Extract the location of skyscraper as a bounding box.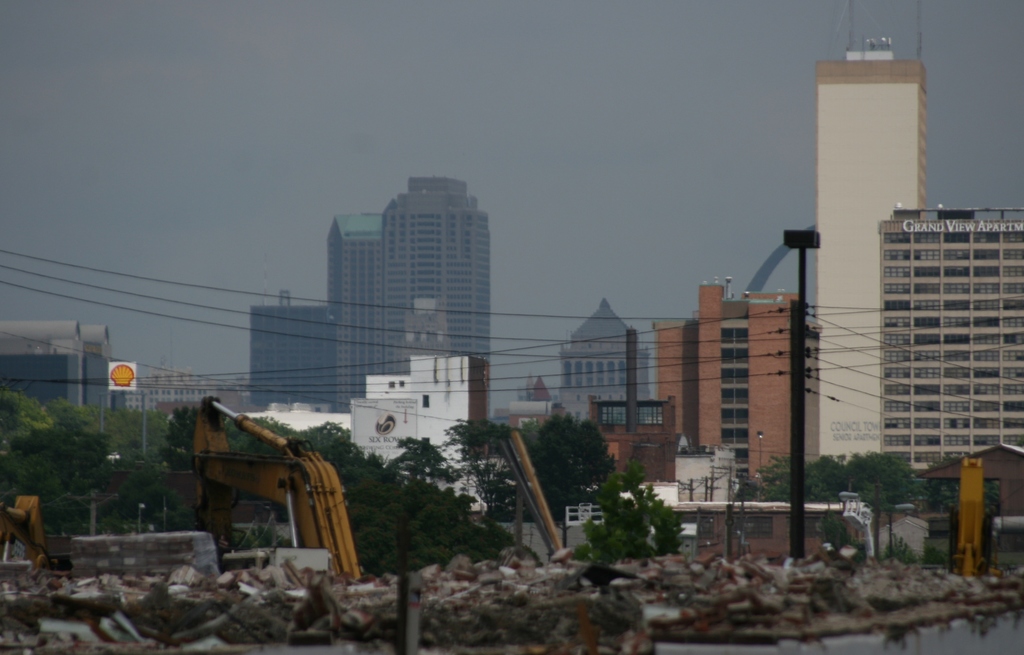
(656,264,808,499).
